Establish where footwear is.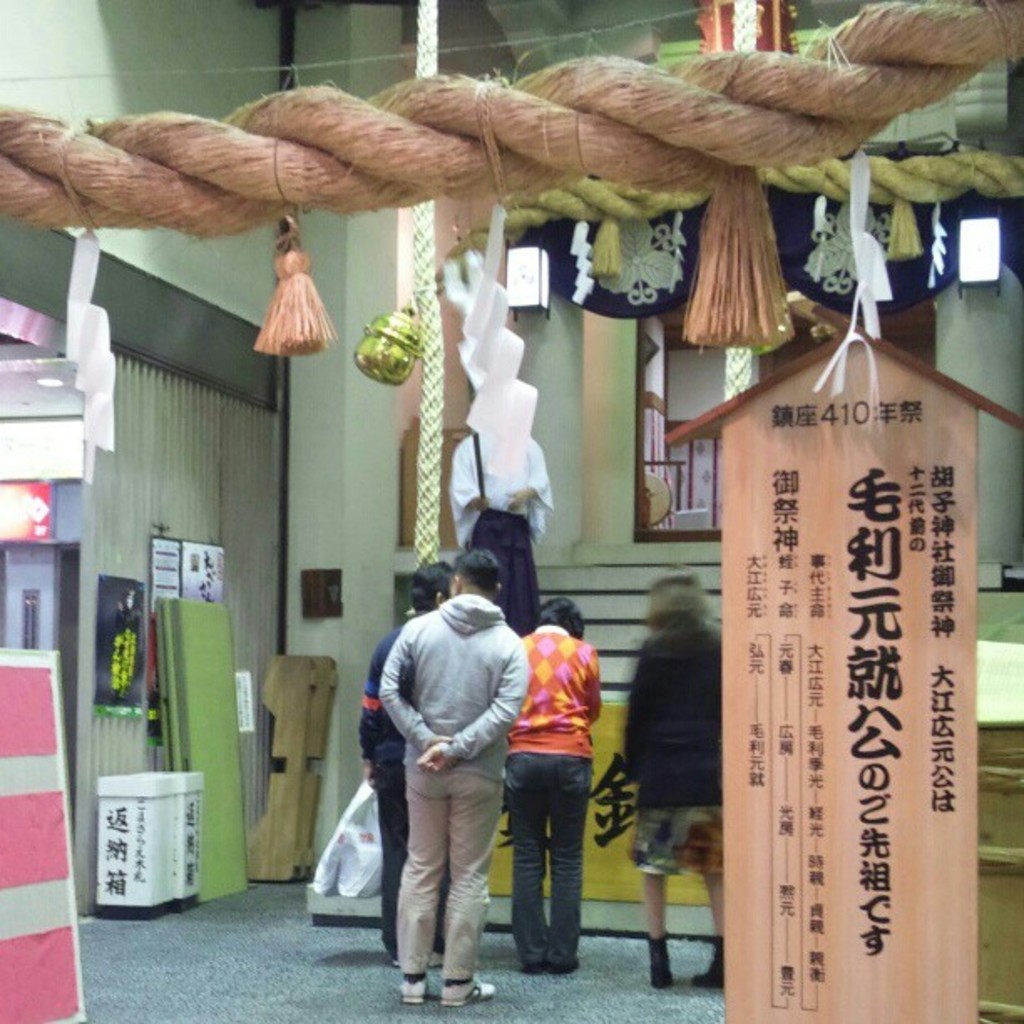
Established at 400:975:432:1001.
